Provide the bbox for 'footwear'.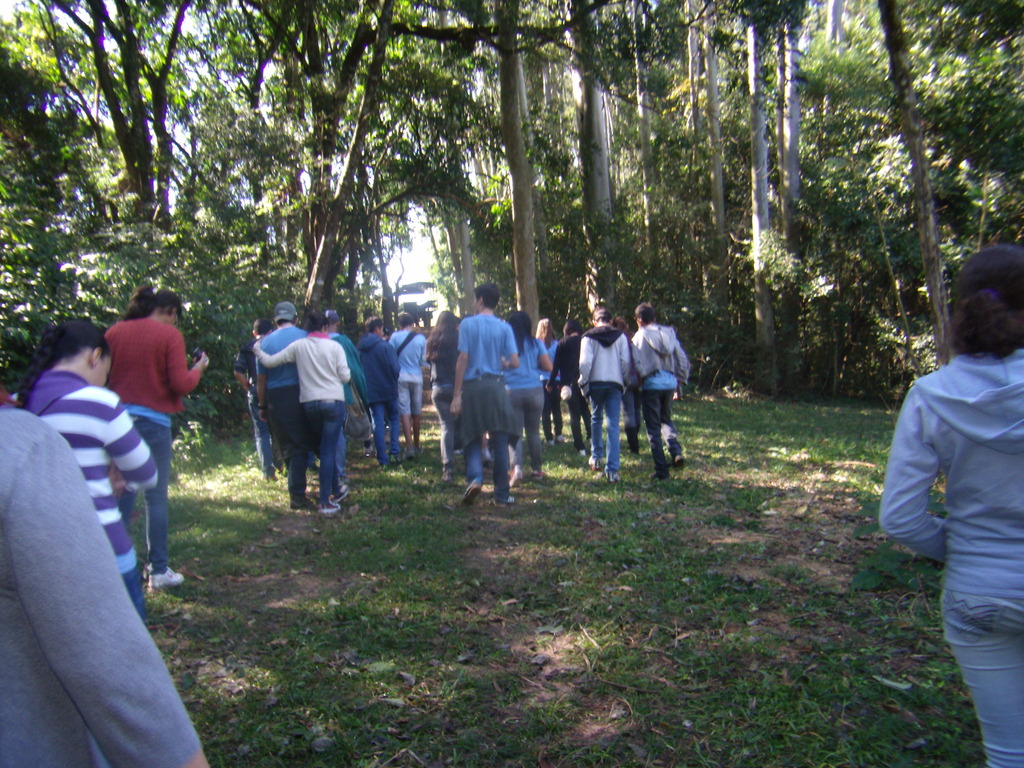
(left=671, top=456, right=685, bottom=468).
